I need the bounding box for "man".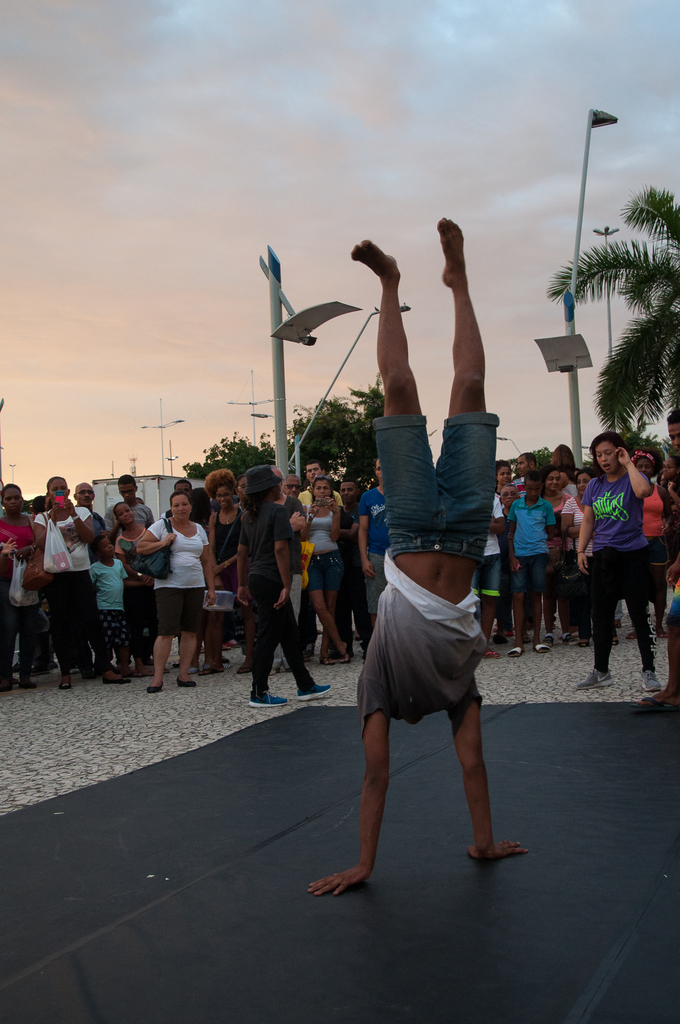
Here it is: rect(302, 209, 542, 898).
